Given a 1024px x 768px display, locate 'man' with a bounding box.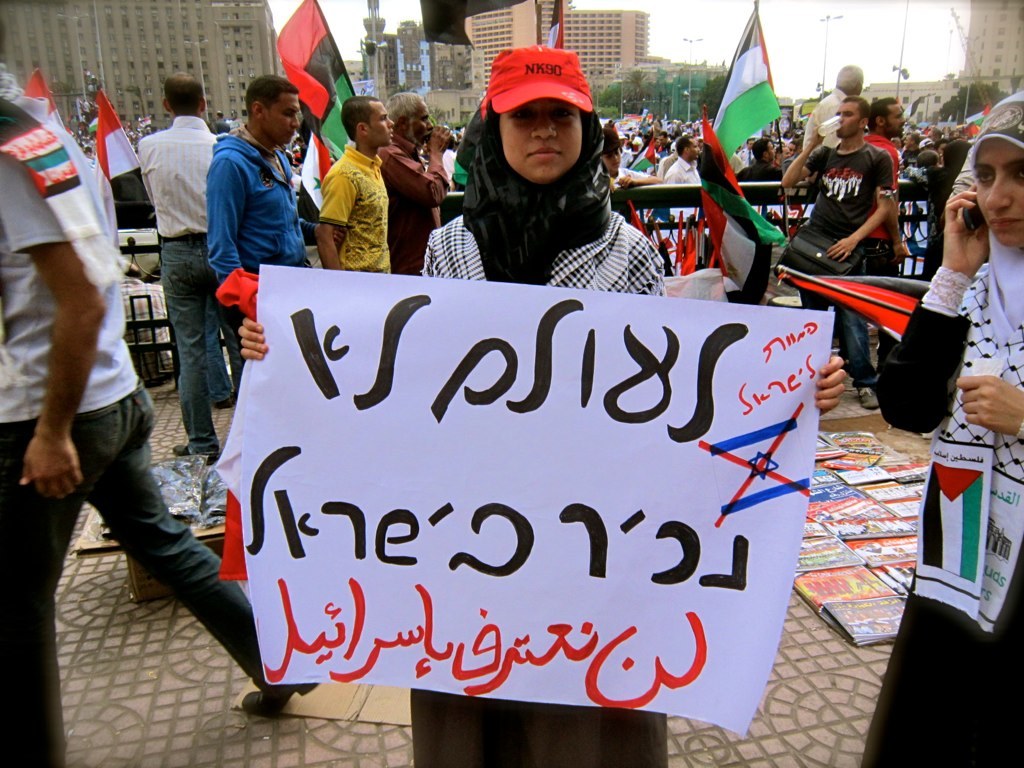
Located: {"left": 385, "top": 98, "right": 450, "bottom": 272}.
